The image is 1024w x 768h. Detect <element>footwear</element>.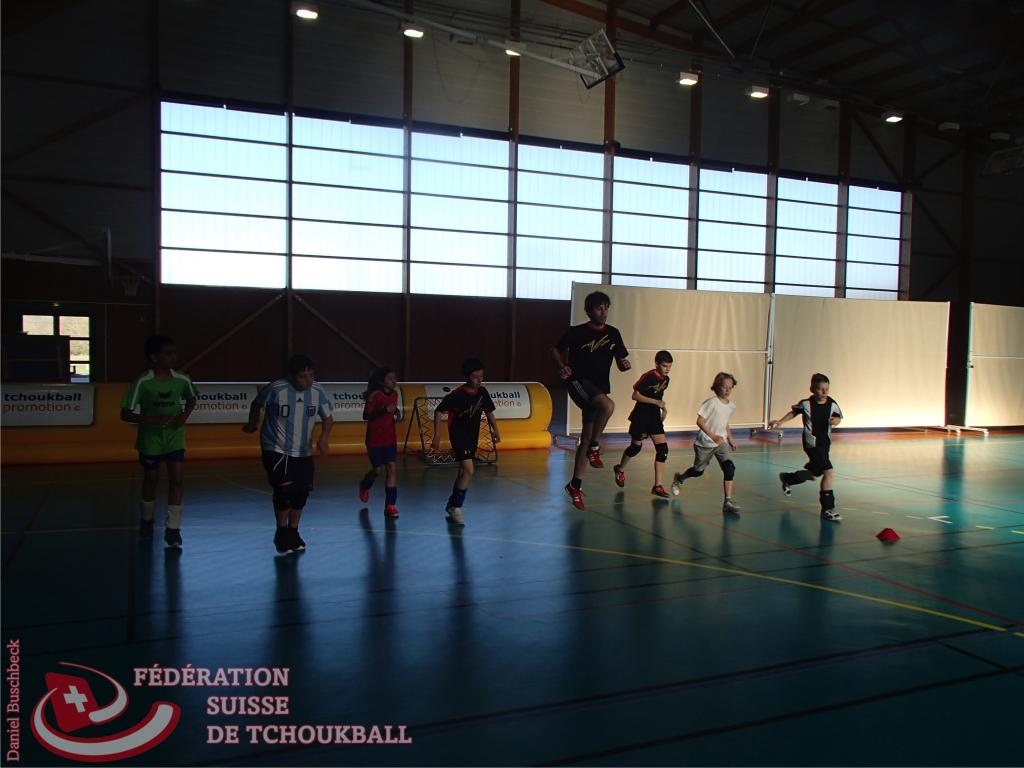
Detection: 723,499,741,516.
